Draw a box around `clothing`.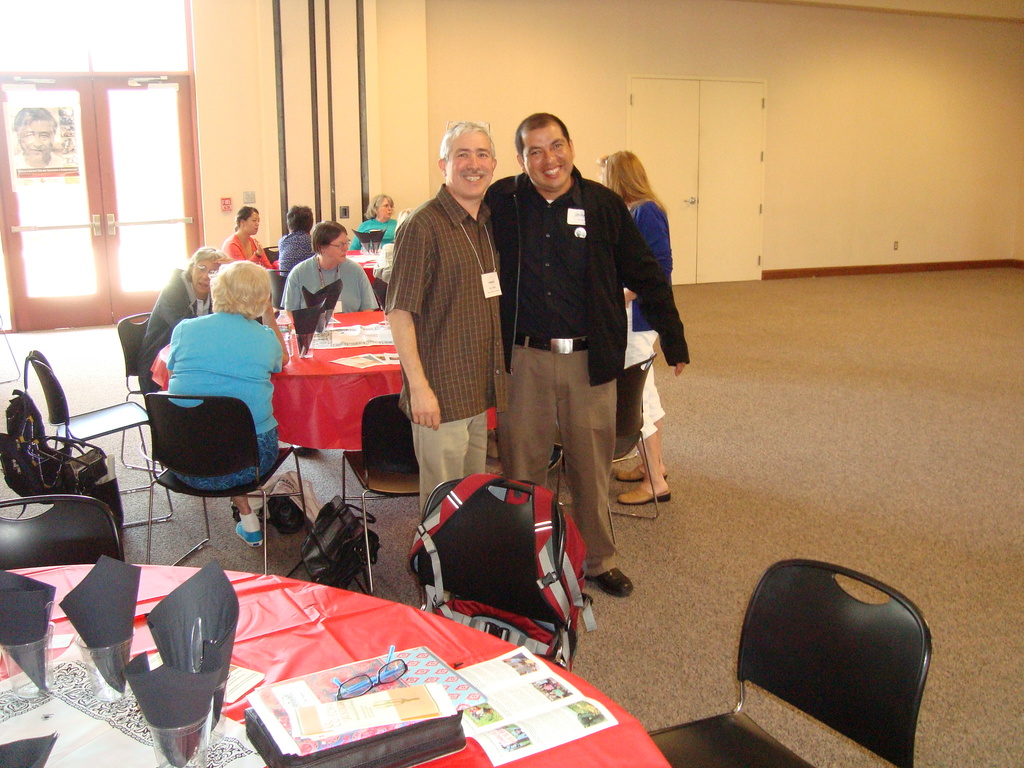
(122,261,207,385).
